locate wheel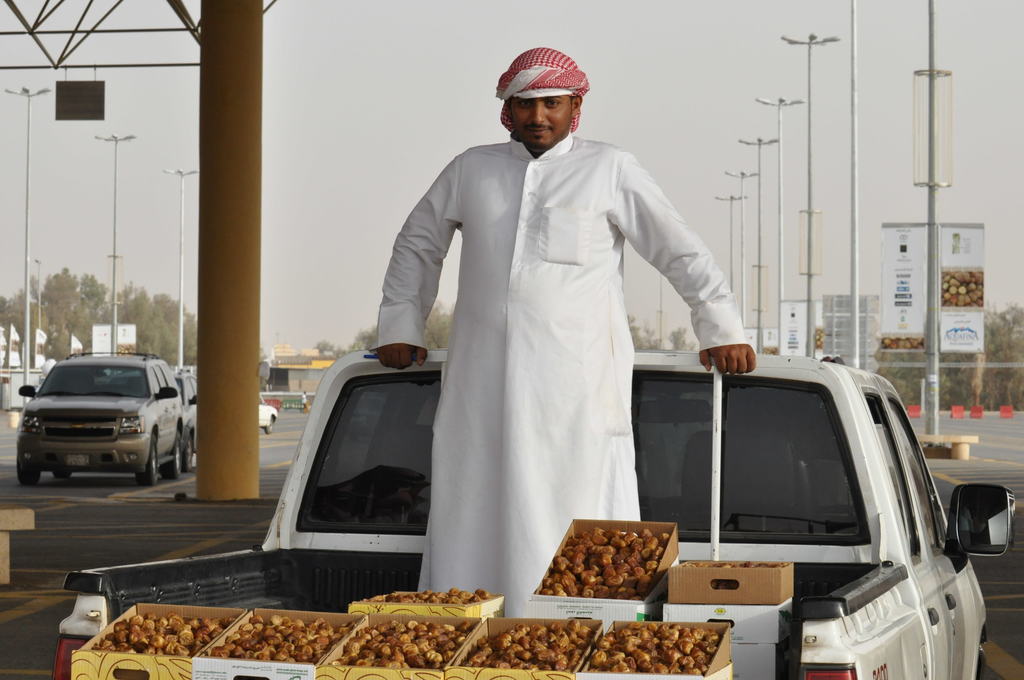
pyautogui.locateOnScreen(134, 433, 159, 482)
